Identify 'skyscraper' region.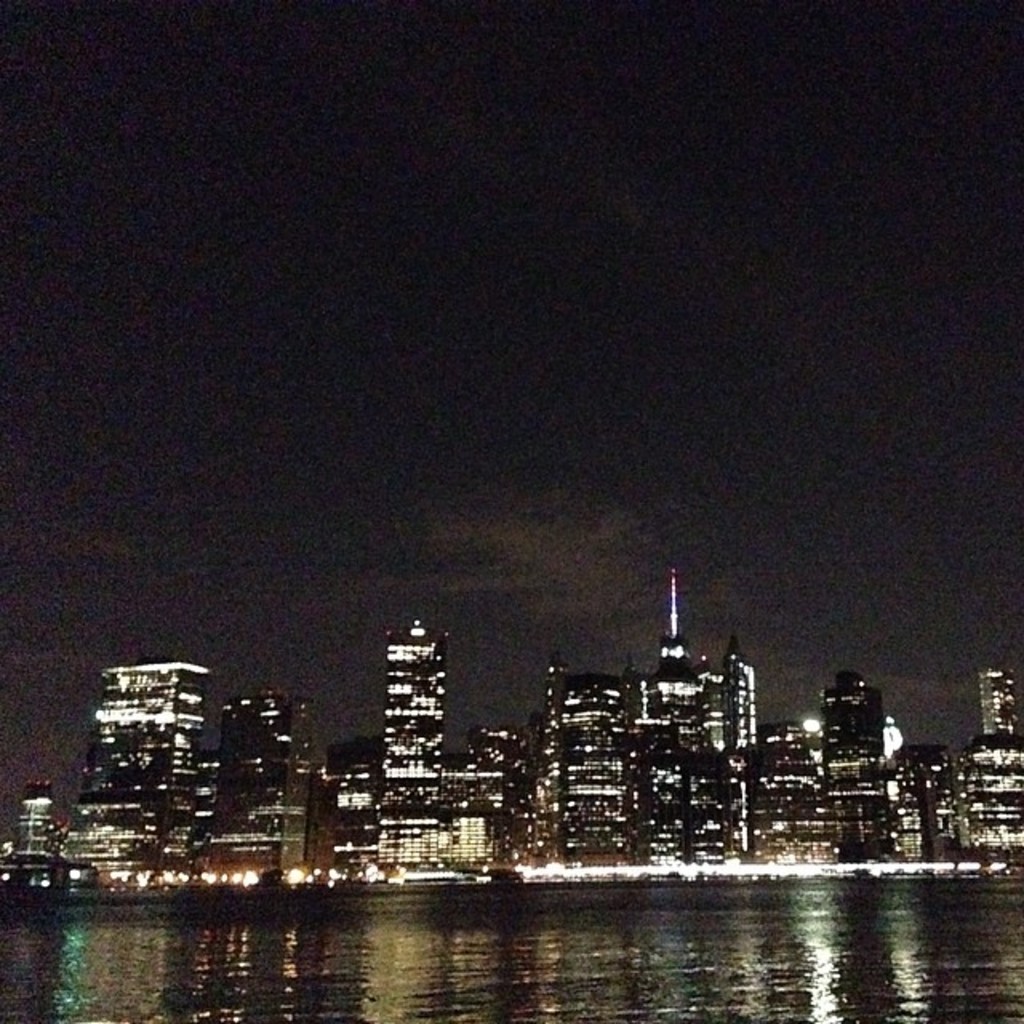
Region: x1=213 y1=680 x2=350 y2=898.
